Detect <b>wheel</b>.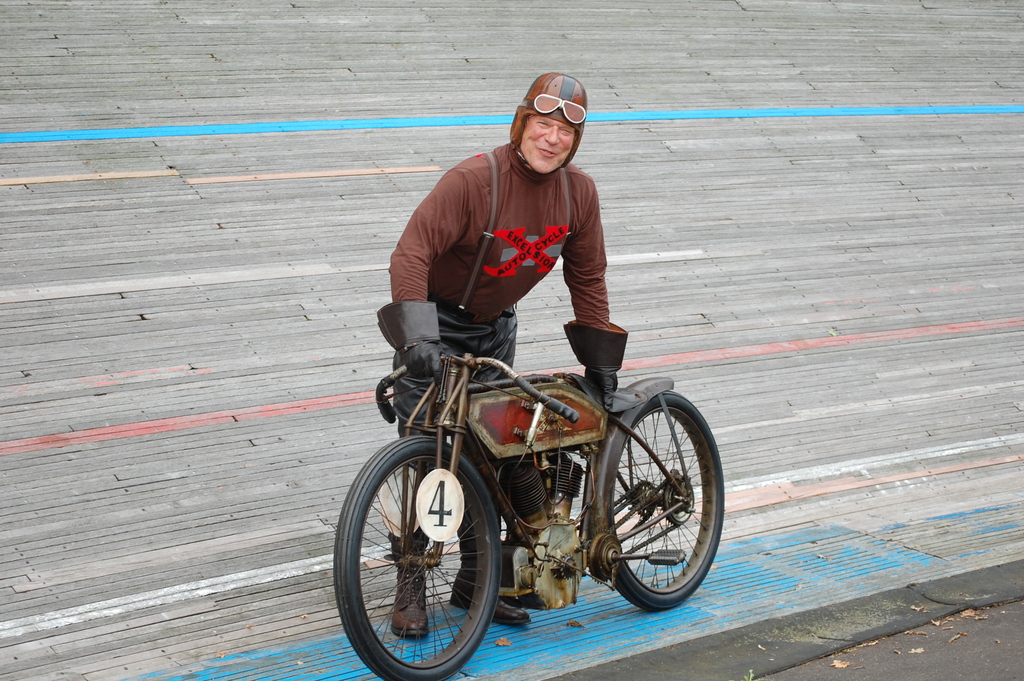
Detected at bbox=(601, 387, 714, 617).
